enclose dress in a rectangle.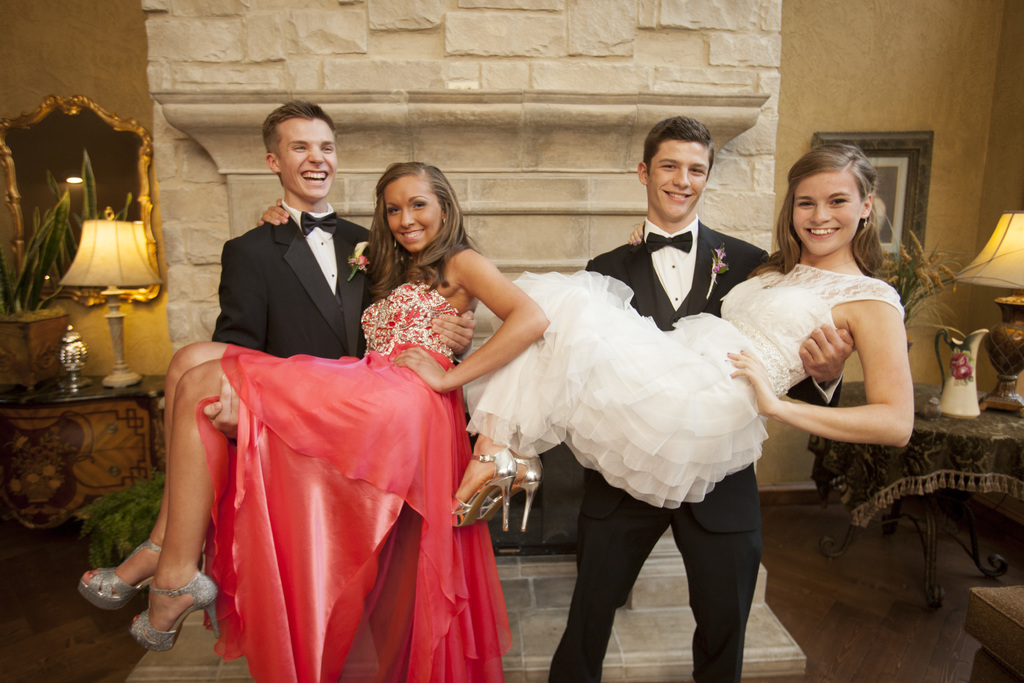
{"left": 468, "top": 250, "right": 913, "bottom": 520}.
